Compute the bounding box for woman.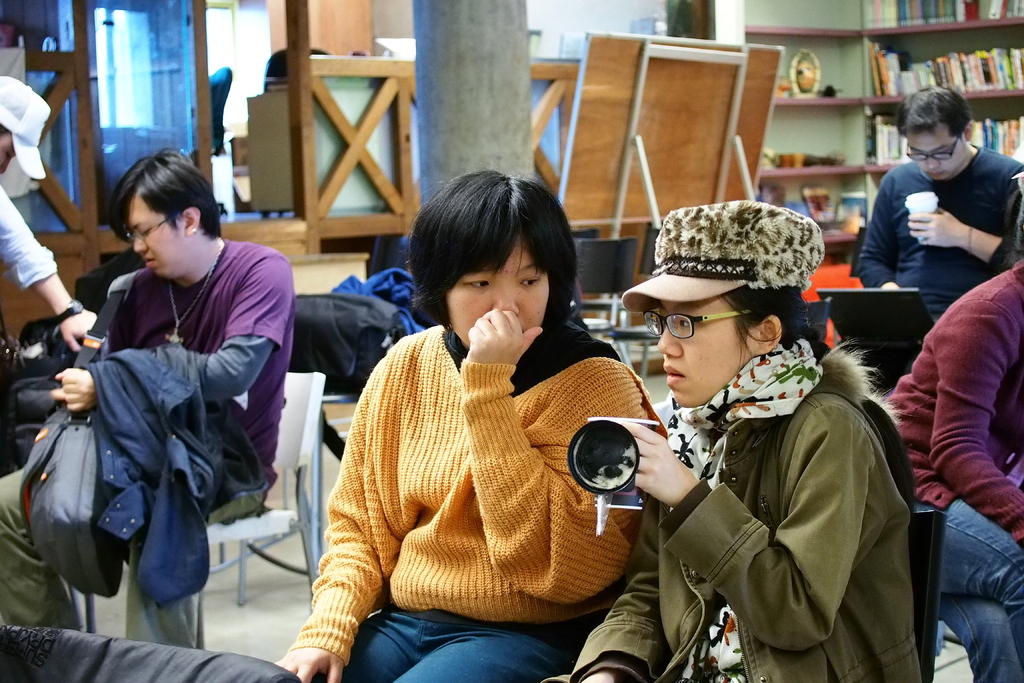
BBox(291, 187, 685, 682).
